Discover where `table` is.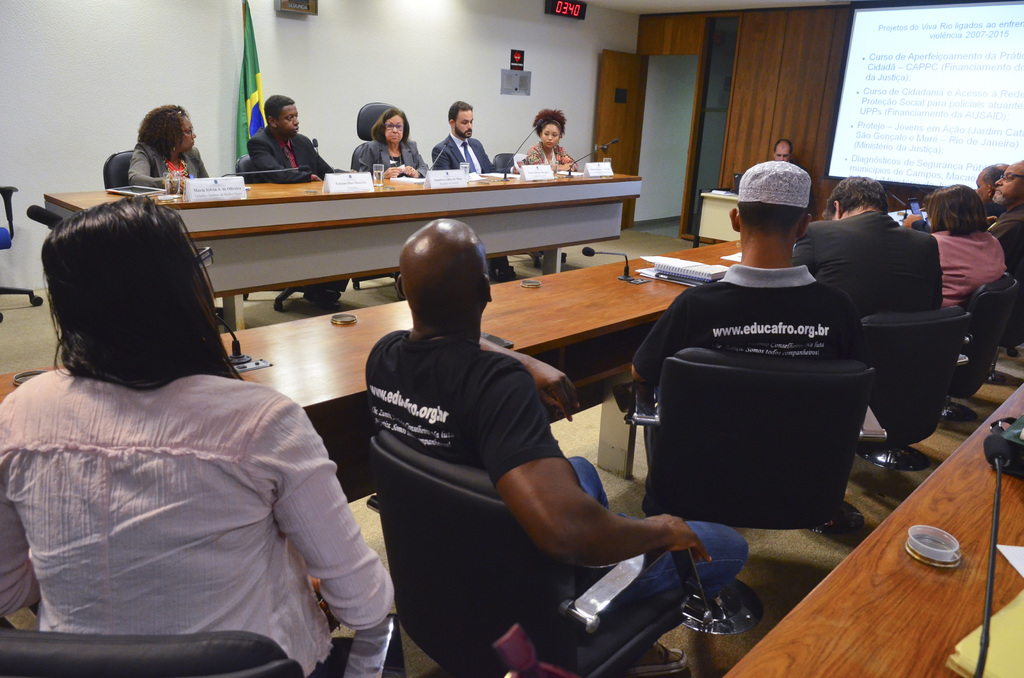
Discovered at locate(1, 238, 741, 501).
